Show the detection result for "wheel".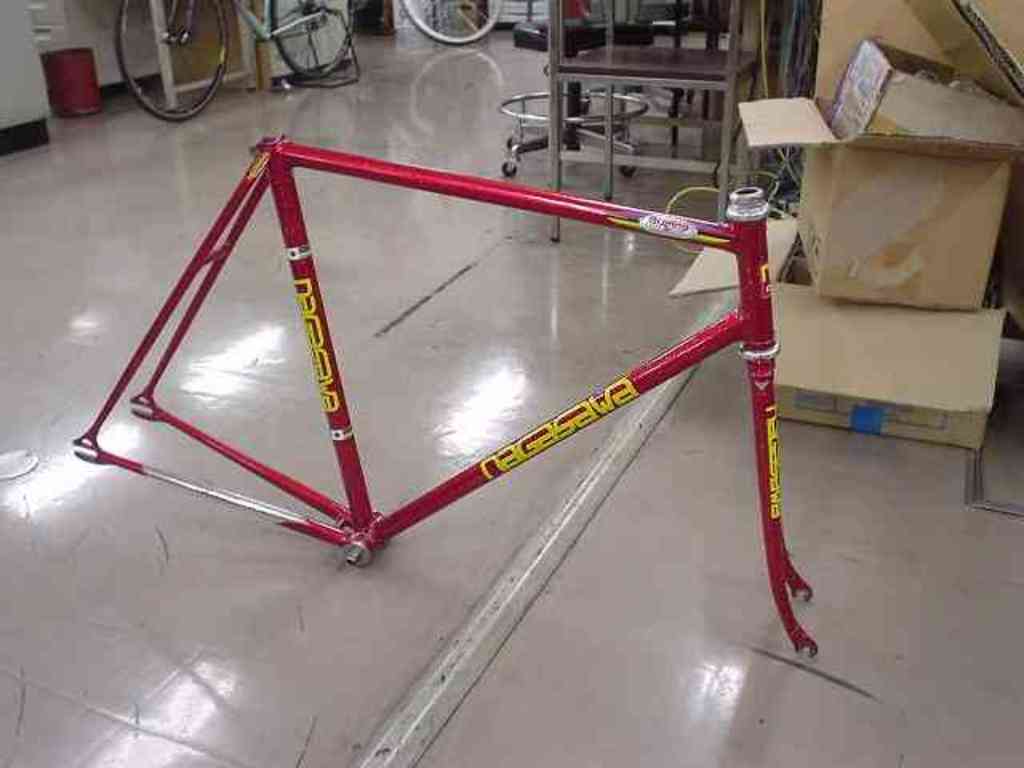
[x1=106, y1=10, x2=230, y2=109].
